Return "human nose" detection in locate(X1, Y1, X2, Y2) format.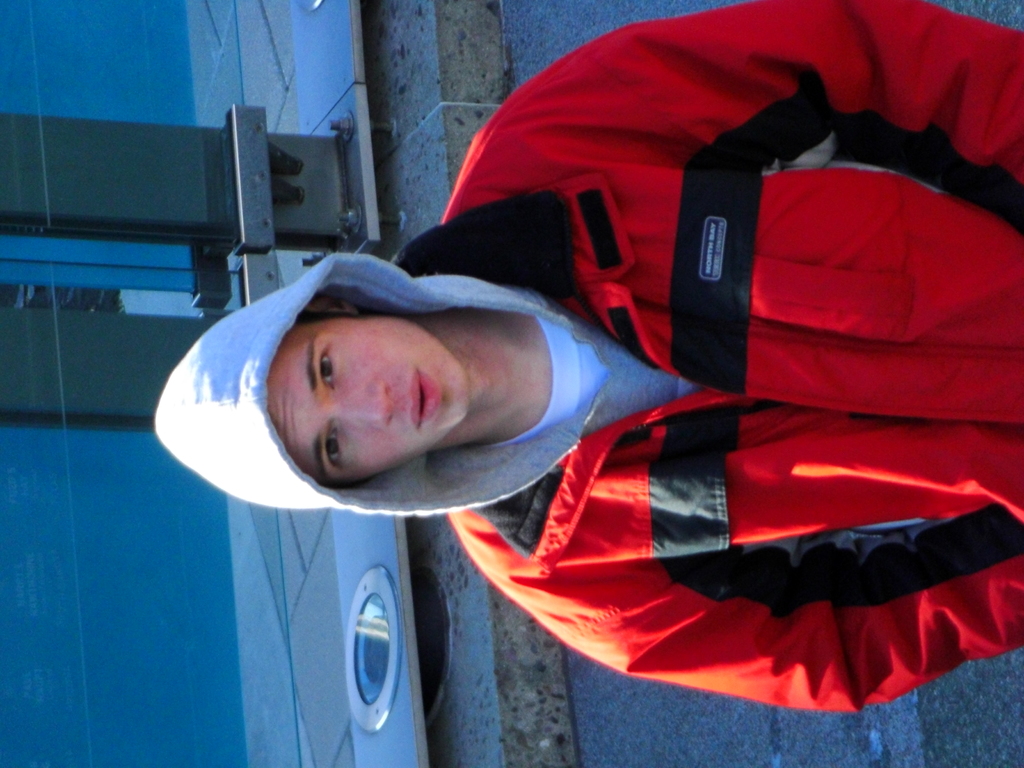
locate(335, 377, 396, 433).
